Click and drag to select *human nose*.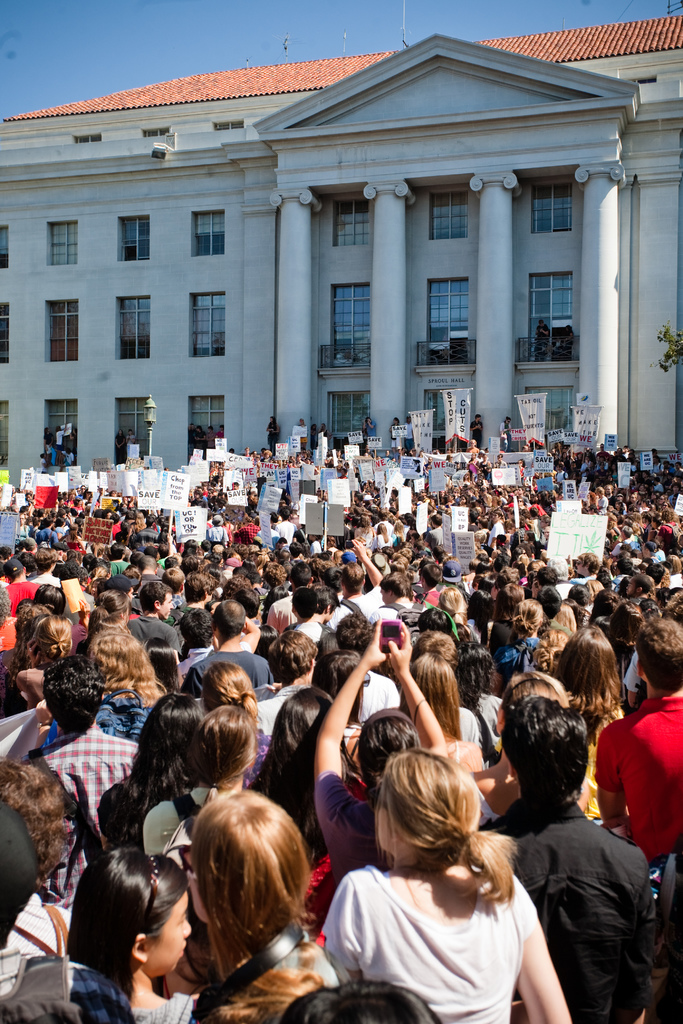
Selection: bbox=(181, 915, 193, 936).
